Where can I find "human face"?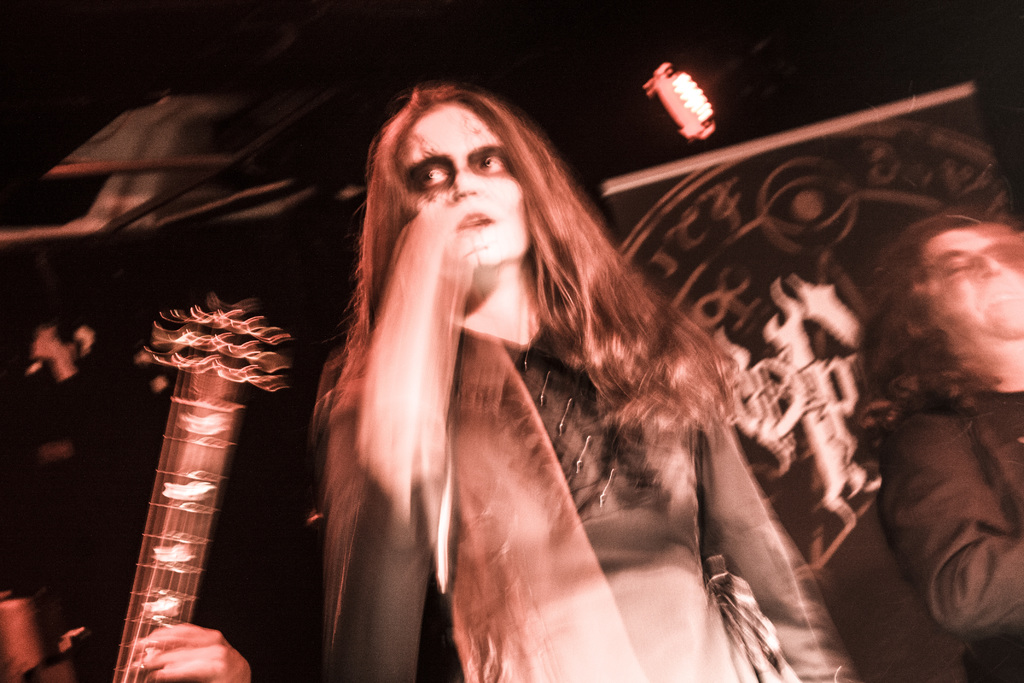
You can find it at x1=400 y1=101 x2=531 y2=268.
